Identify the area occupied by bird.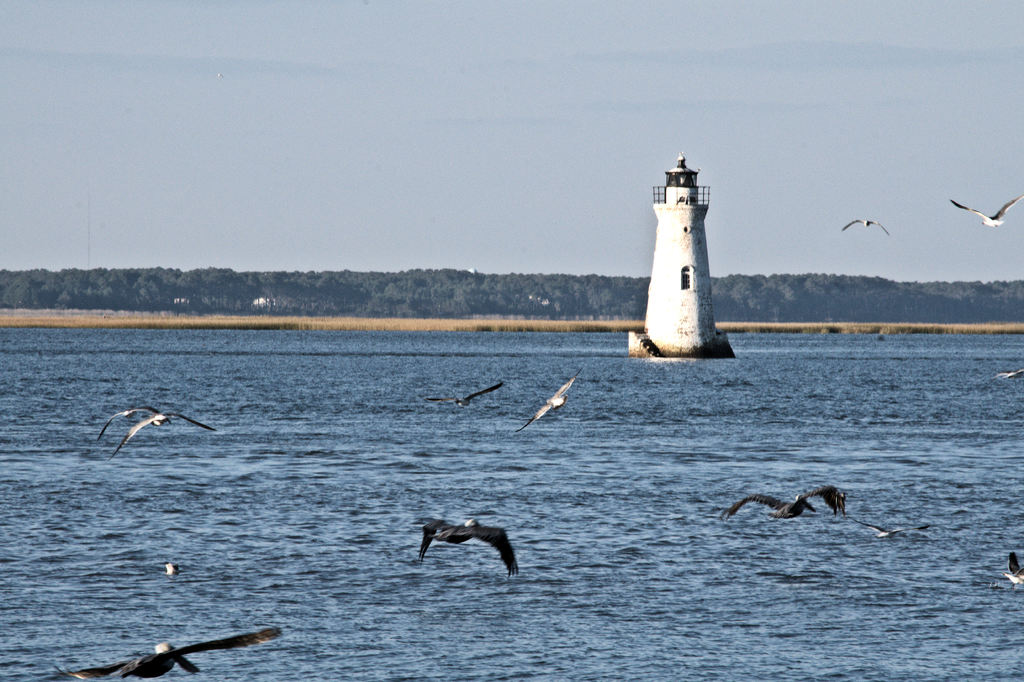
Area: region(714, 481, 846, 524).
